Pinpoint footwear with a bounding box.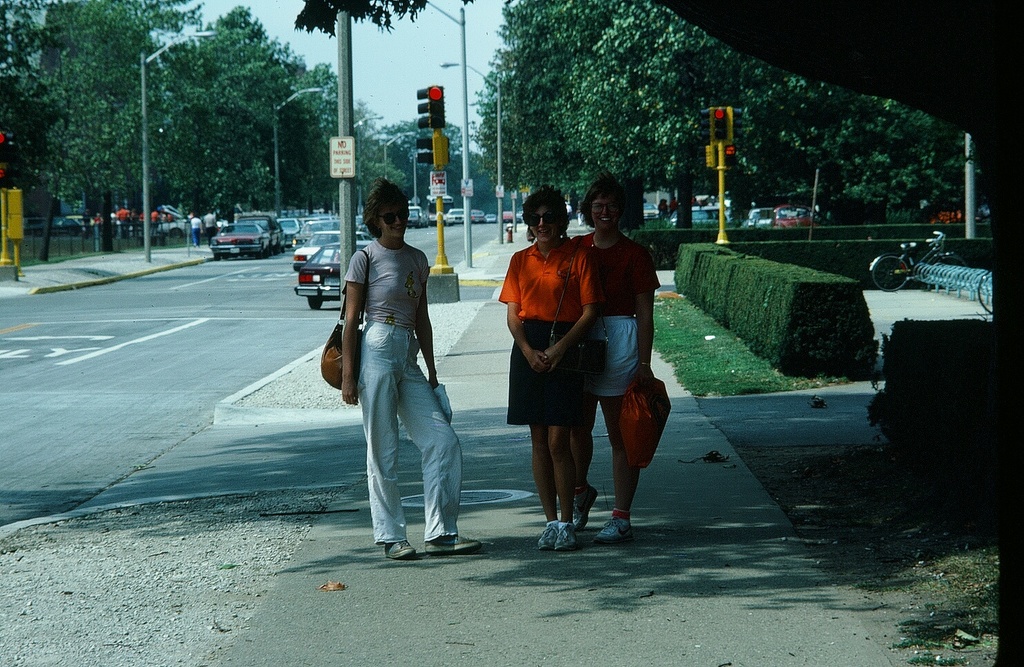
[576,478,594,529].
